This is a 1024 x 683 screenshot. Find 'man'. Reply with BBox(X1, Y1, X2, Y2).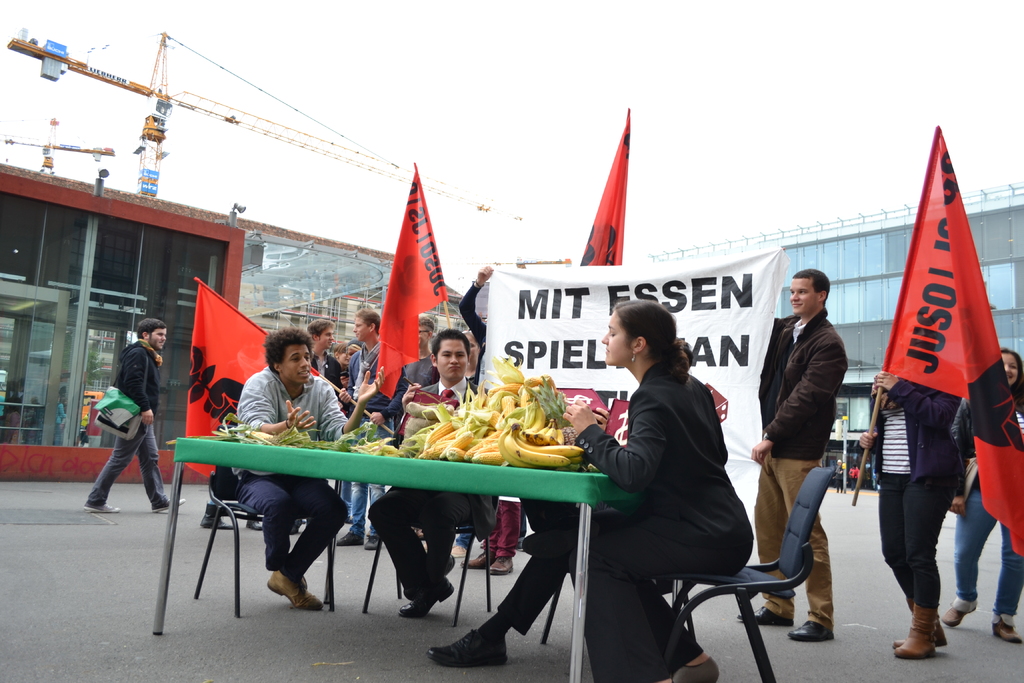
BBox(336, 313, 391, 552).
